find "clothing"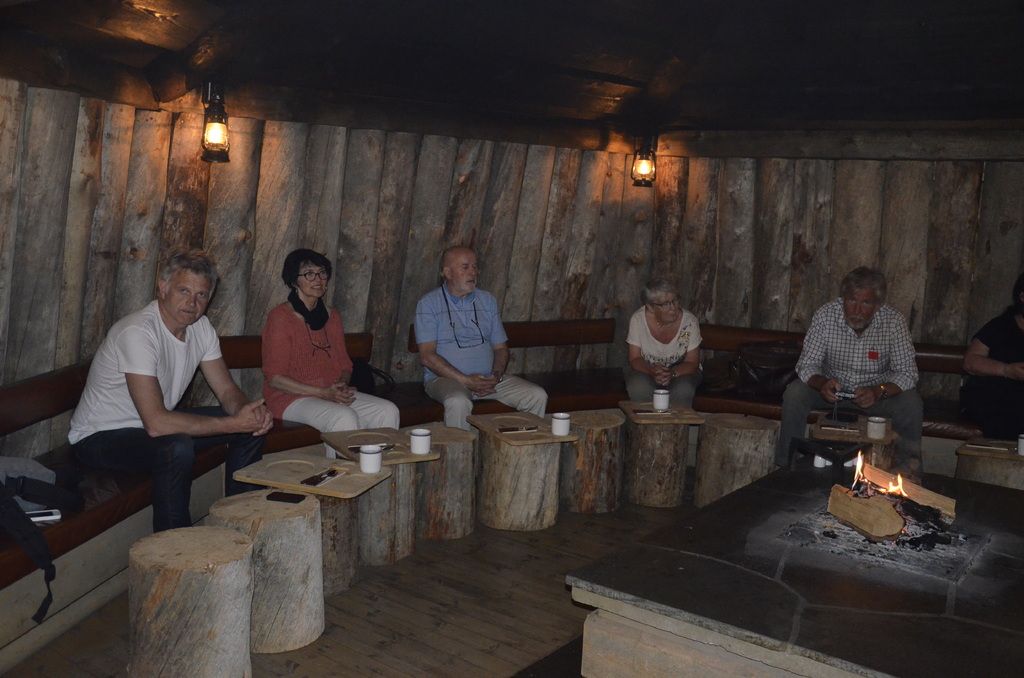
{"left": 625, "top": 356, "right": 700, "bottom": 411}
